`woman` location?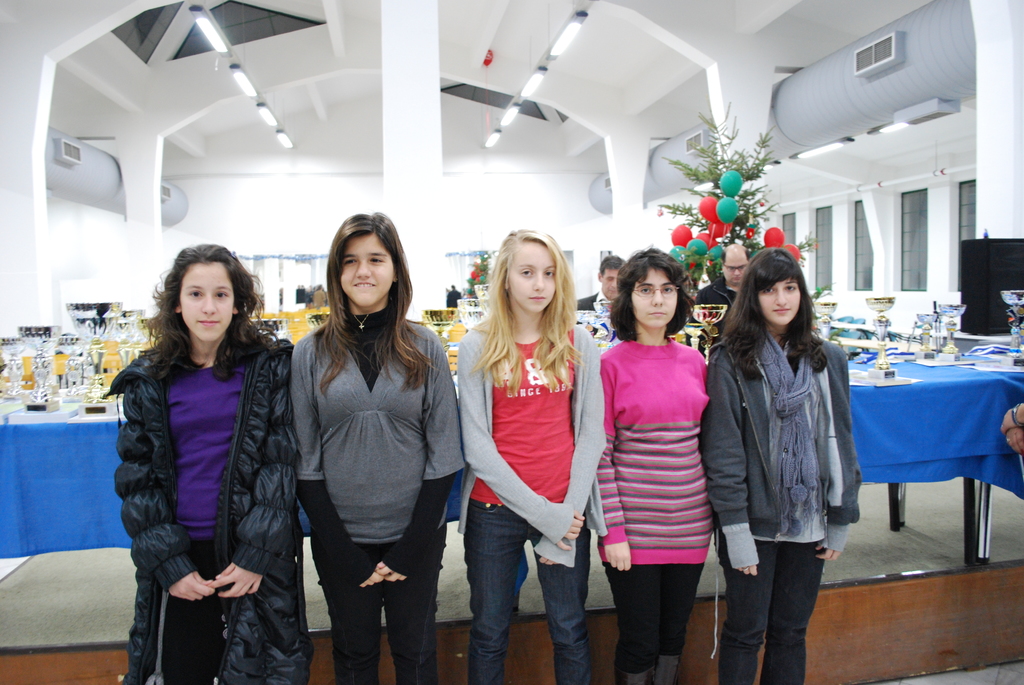
{"x1": 104, "y1": 239, "x2": 326, "y2": 684}
